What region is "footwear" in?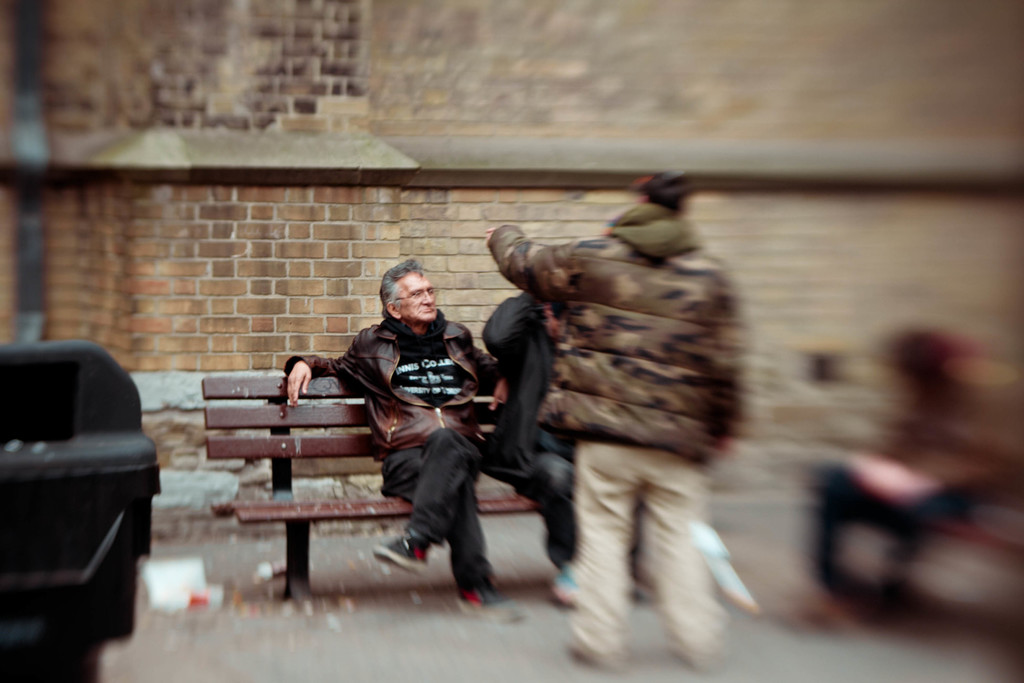
369/532/435/574.
